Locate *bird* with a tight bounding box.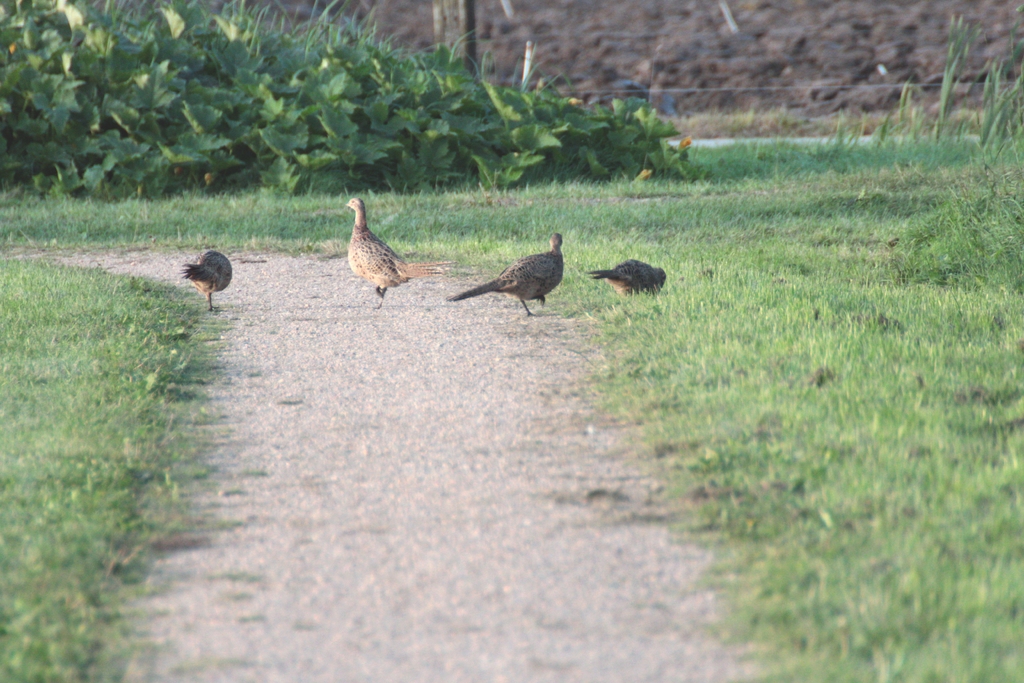
<box>446,231,566,315</box>.
